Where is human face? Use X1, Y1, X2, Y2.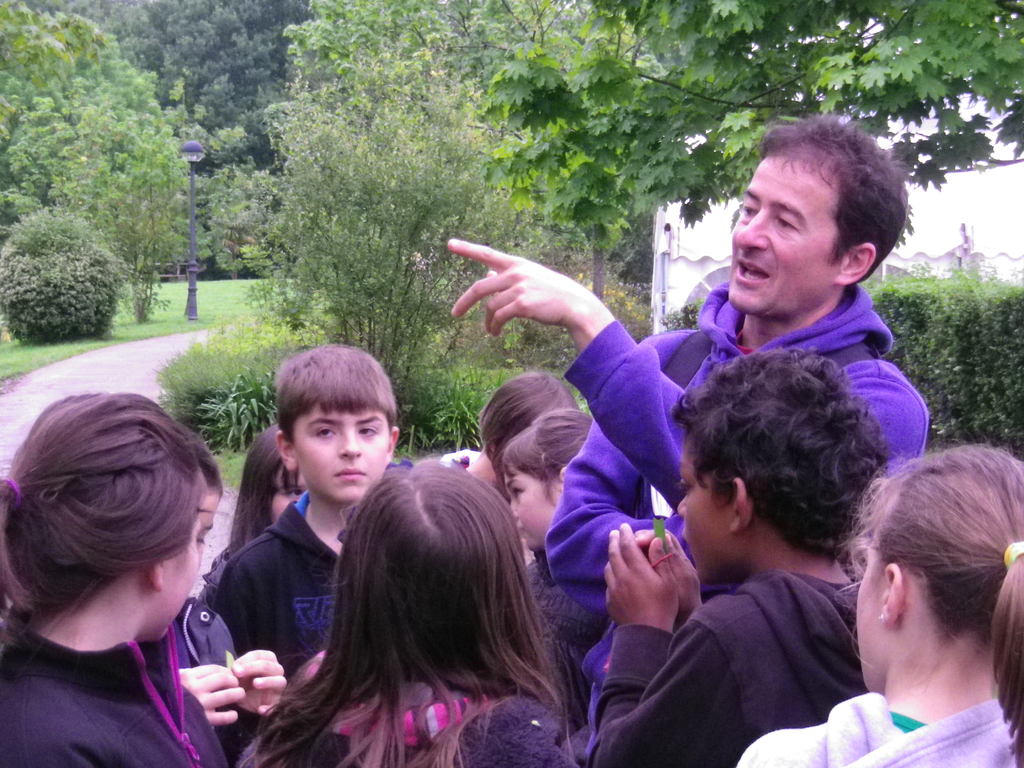
854, 559, 880, 687.
